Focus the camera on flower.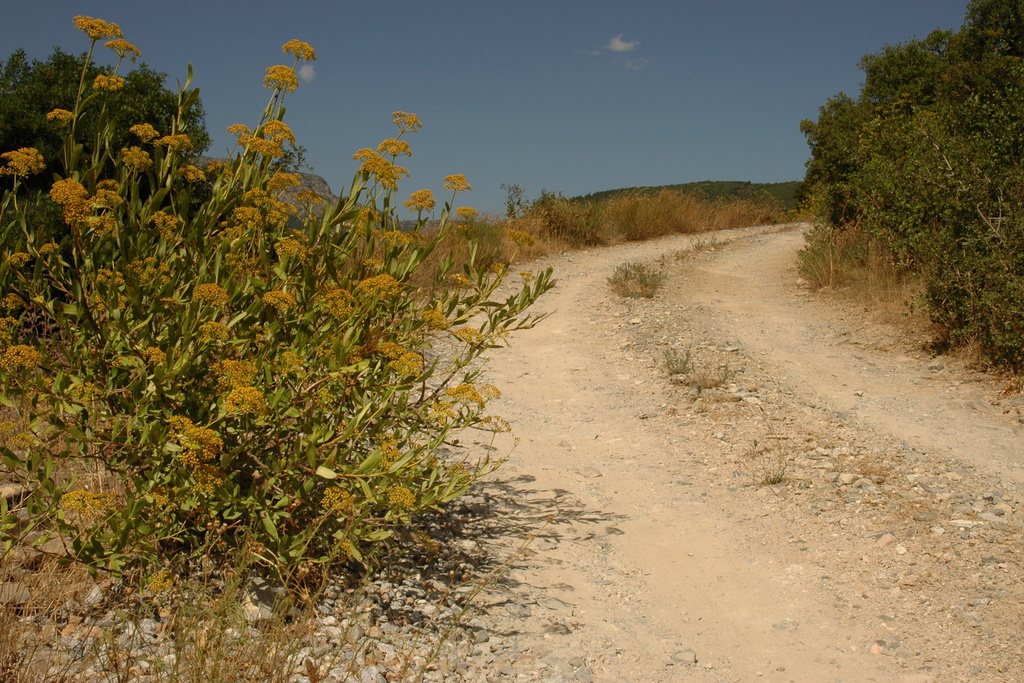
Focus region: x1=386 y1=344 x2=426 y2=378.
